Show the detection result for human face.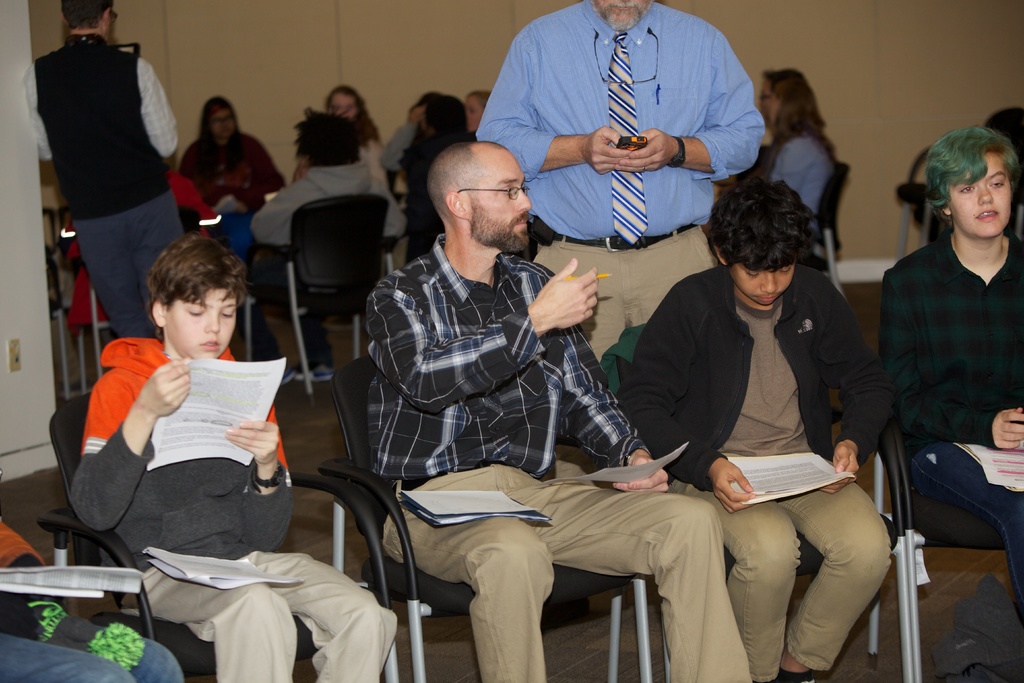
(728,263,797,310).
